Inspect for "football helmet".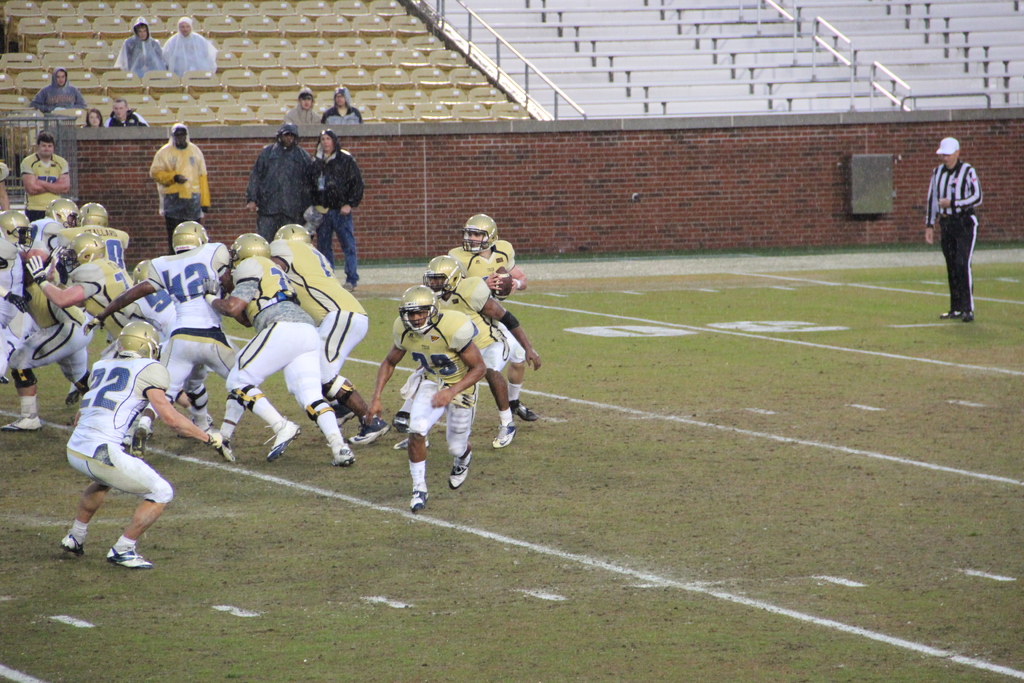
Inspection: locate(392, 285, 442, 331).
